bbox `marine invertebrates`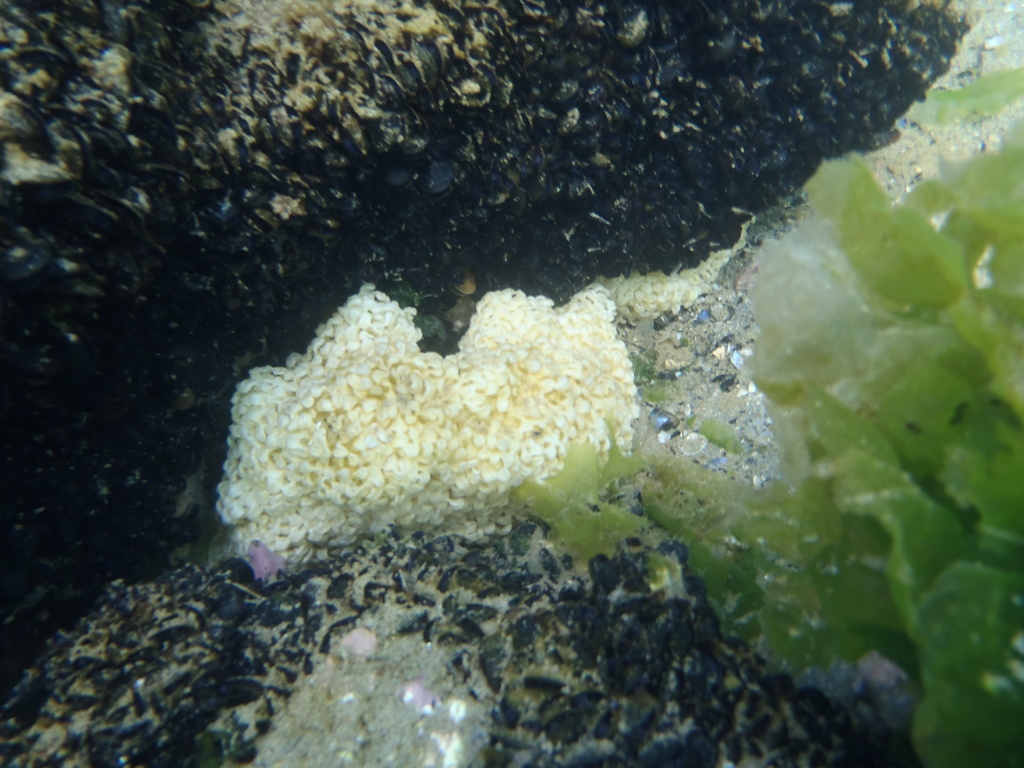
(234, 281, 673, 604)
